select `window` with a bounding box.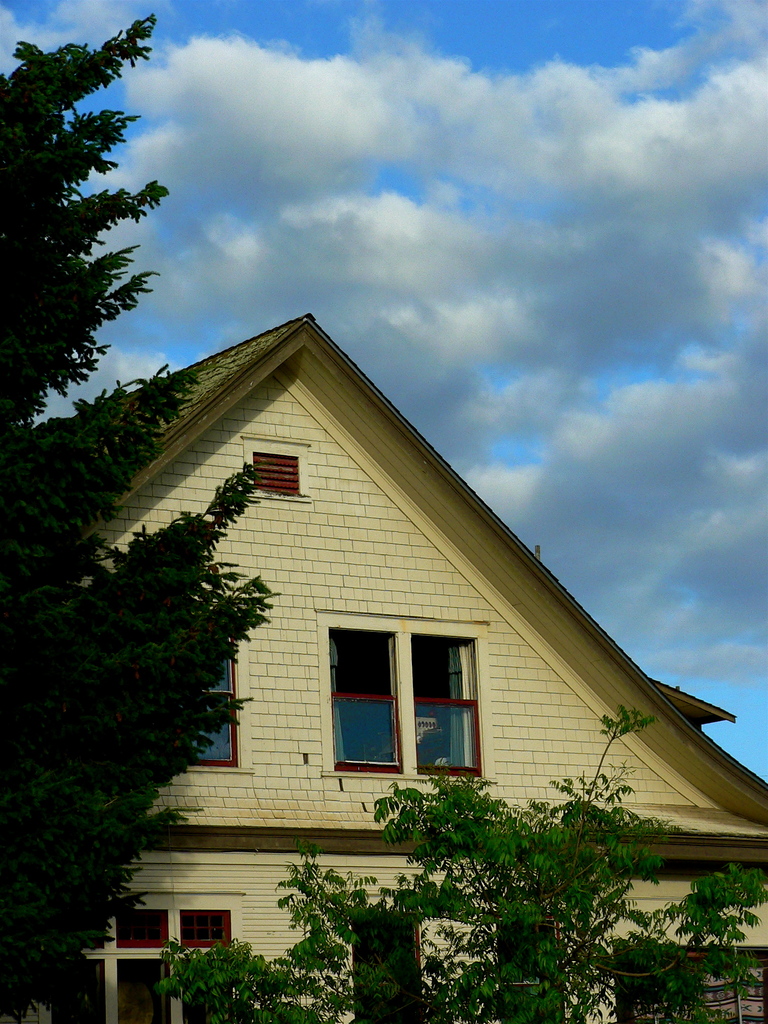
52/913/172/1023.
